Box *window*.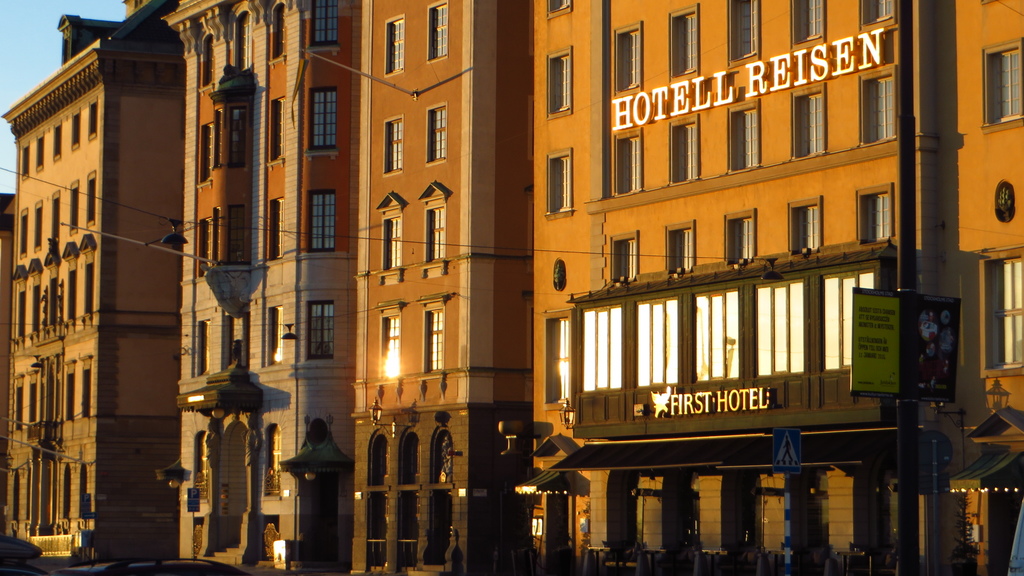
428, 108, 451, 159.
